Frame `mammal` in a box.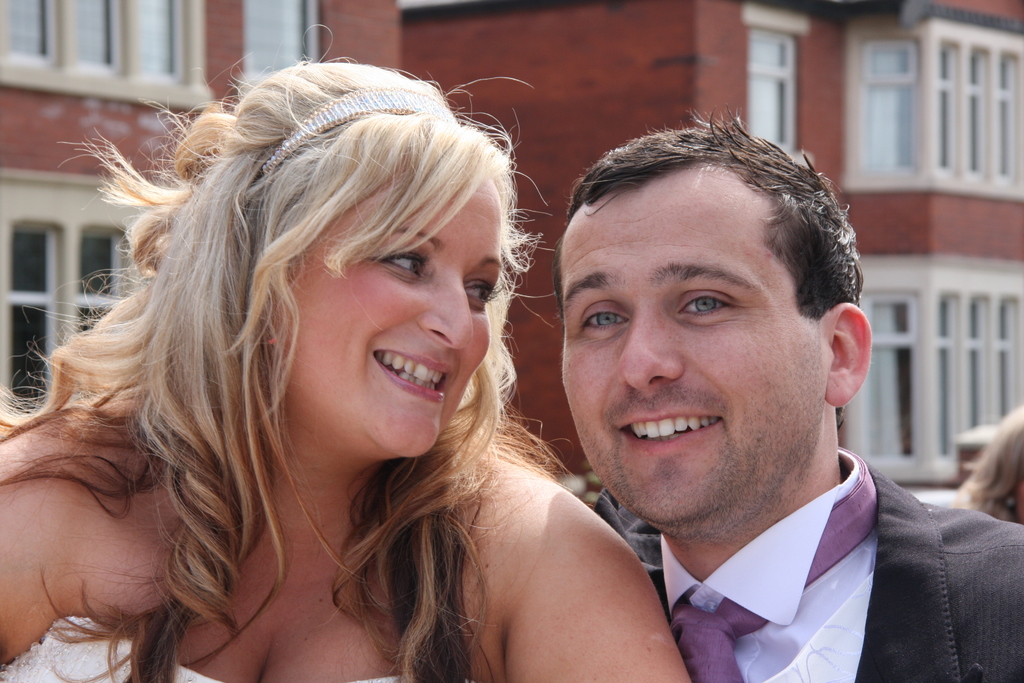
0 28 616 682.
